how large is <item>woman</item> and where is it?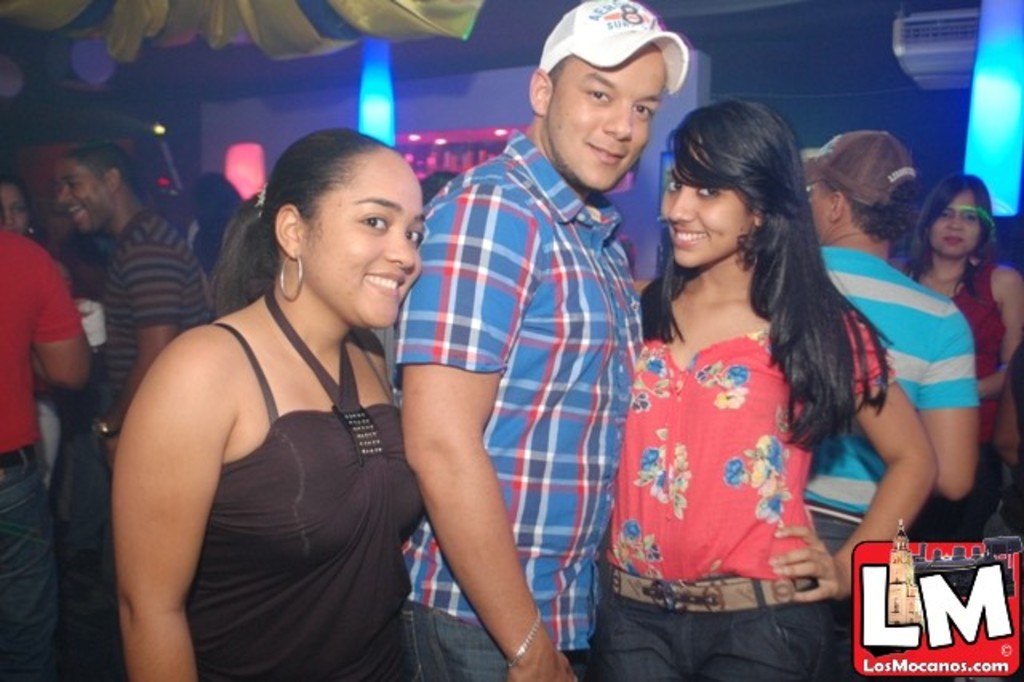
Bounding box: crop(0, 170, 80, 491).
